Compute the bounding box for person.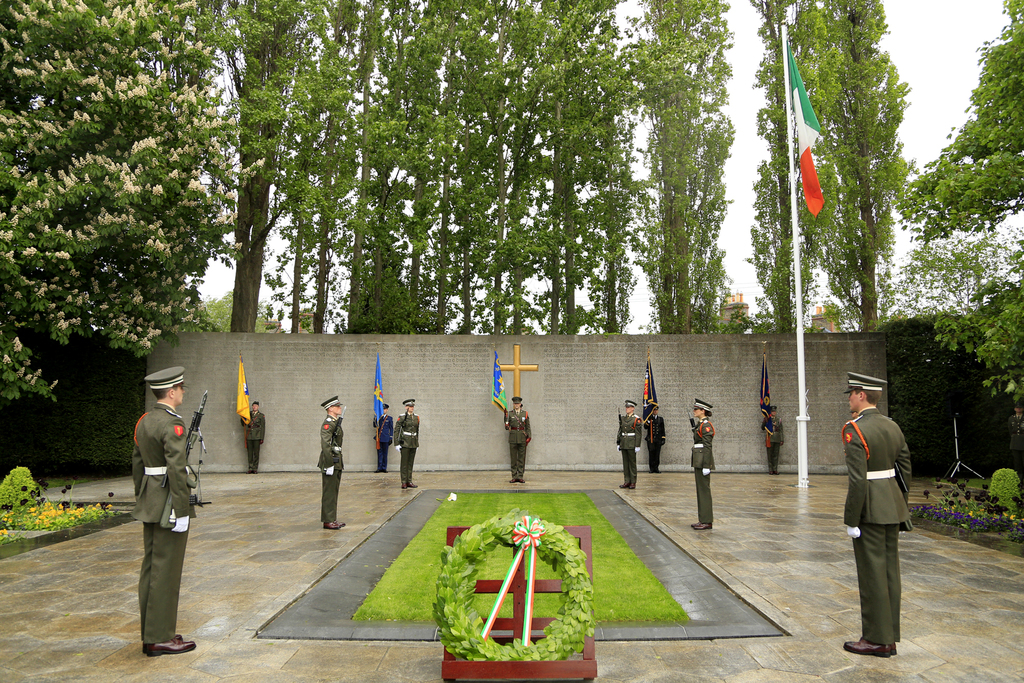
l=389, t=398, r=419, b=483.
